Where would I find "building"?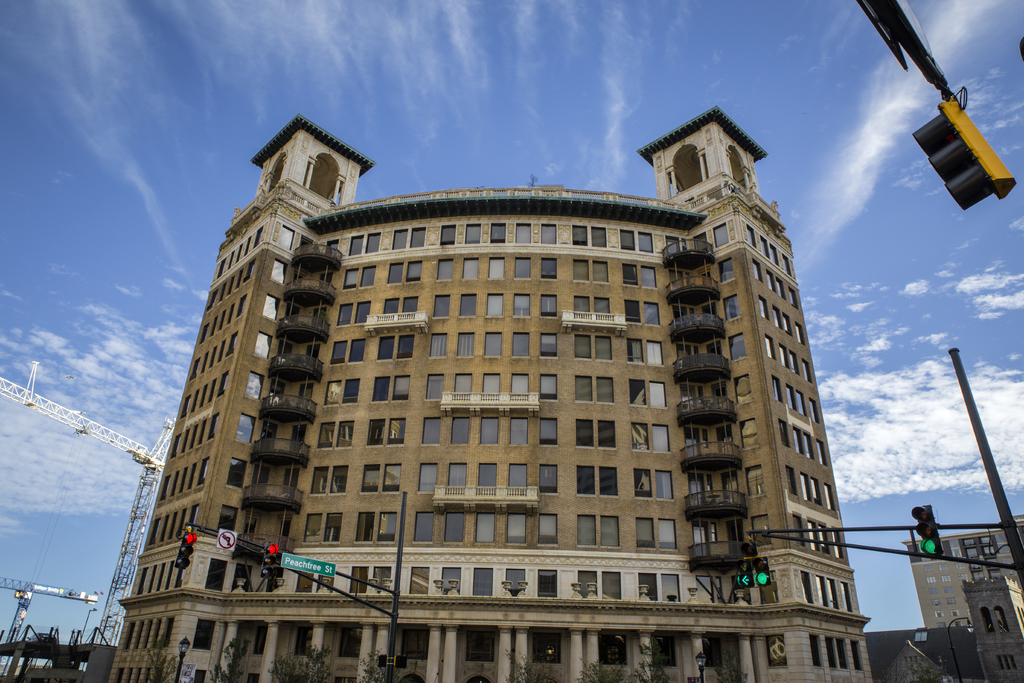
At select_region(95, 115, 874, 682).
